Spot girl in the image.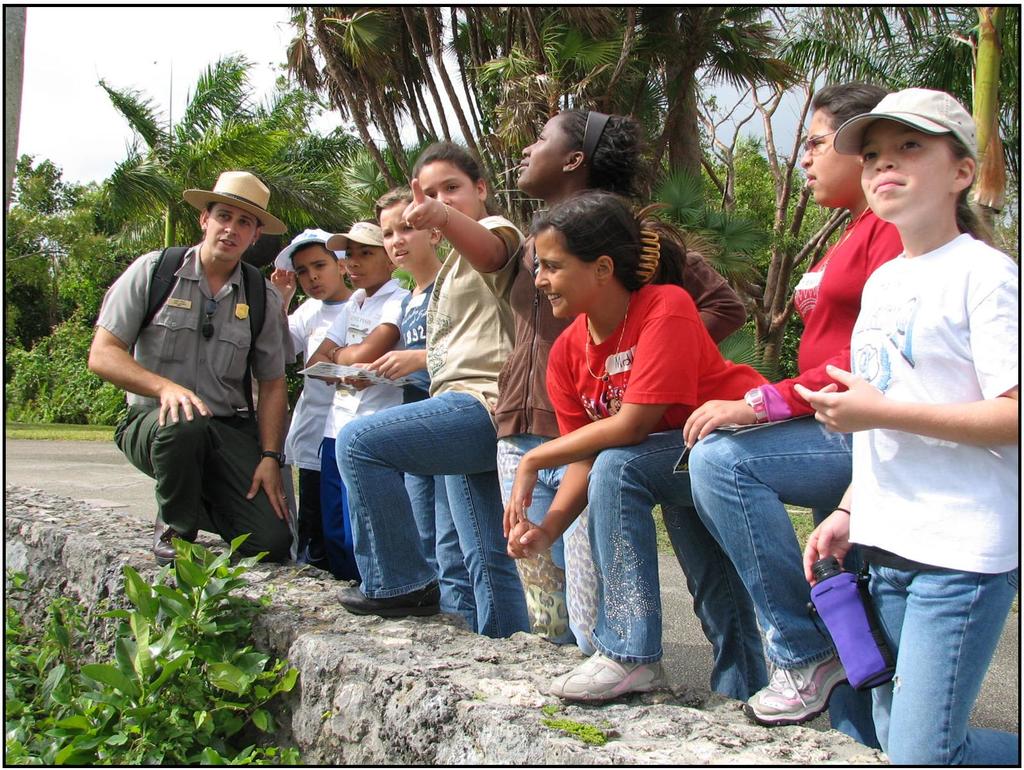
girl found at {"left": 792, "top": 88, "right": 1021, "bottom": 767}.
